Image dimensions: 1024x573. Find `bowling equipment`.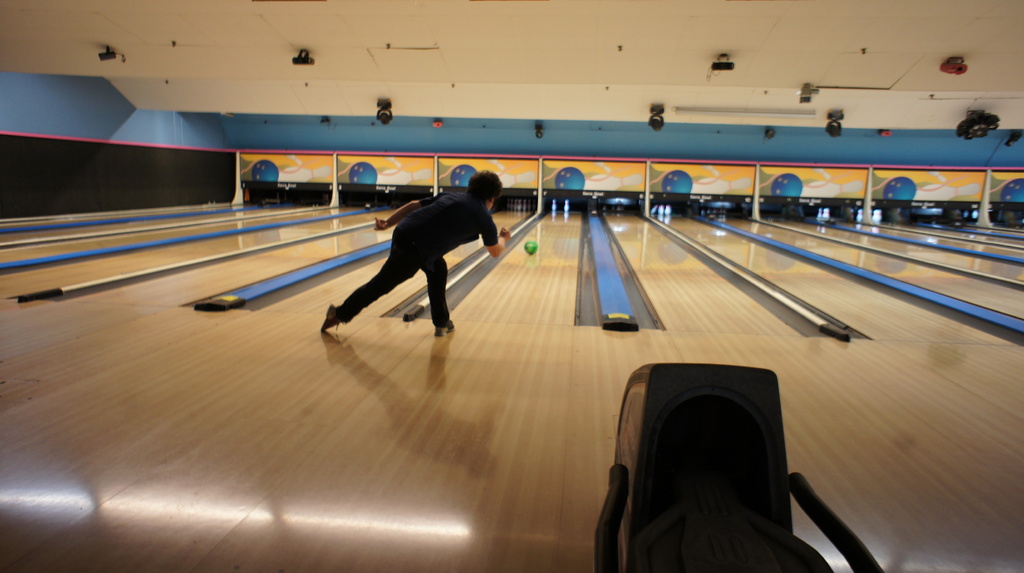
<region>931, 170, 948, 184</region>.
